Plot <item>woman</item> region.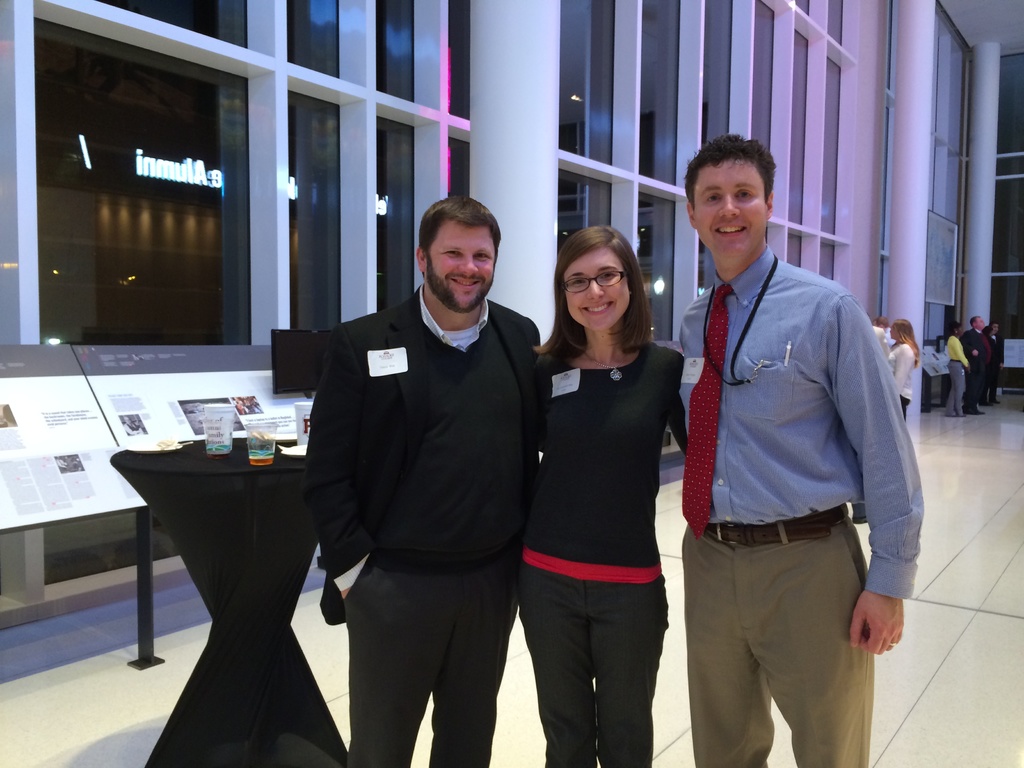
Plotted at bbox(519, 167, 683, 767).
